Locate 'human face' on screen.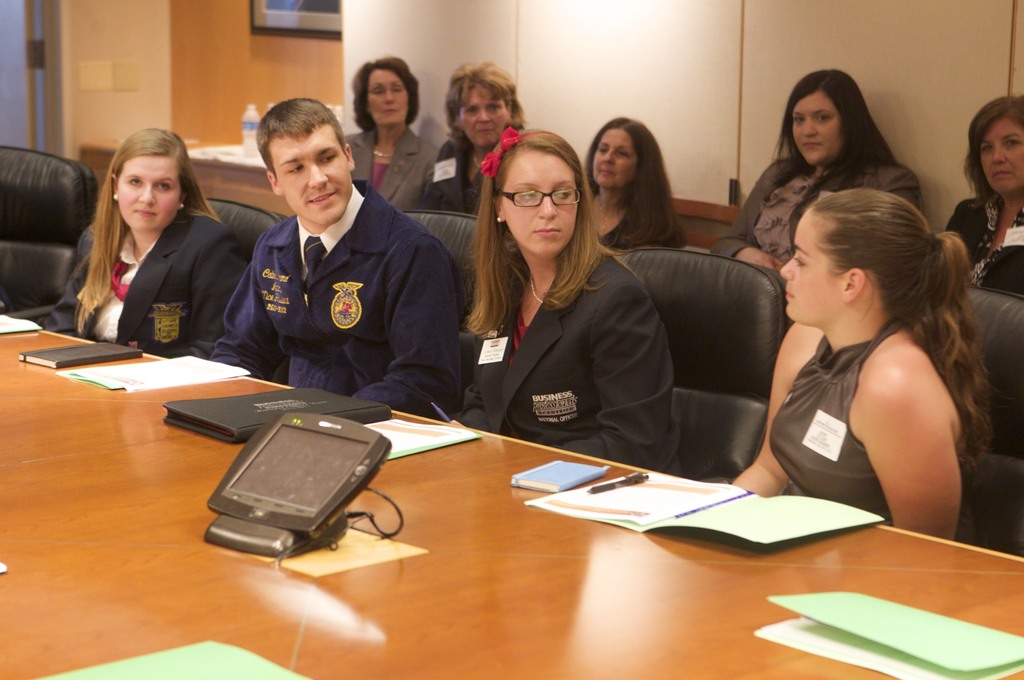
On screen at (left=502, top=150, right=579, bottom=260).
